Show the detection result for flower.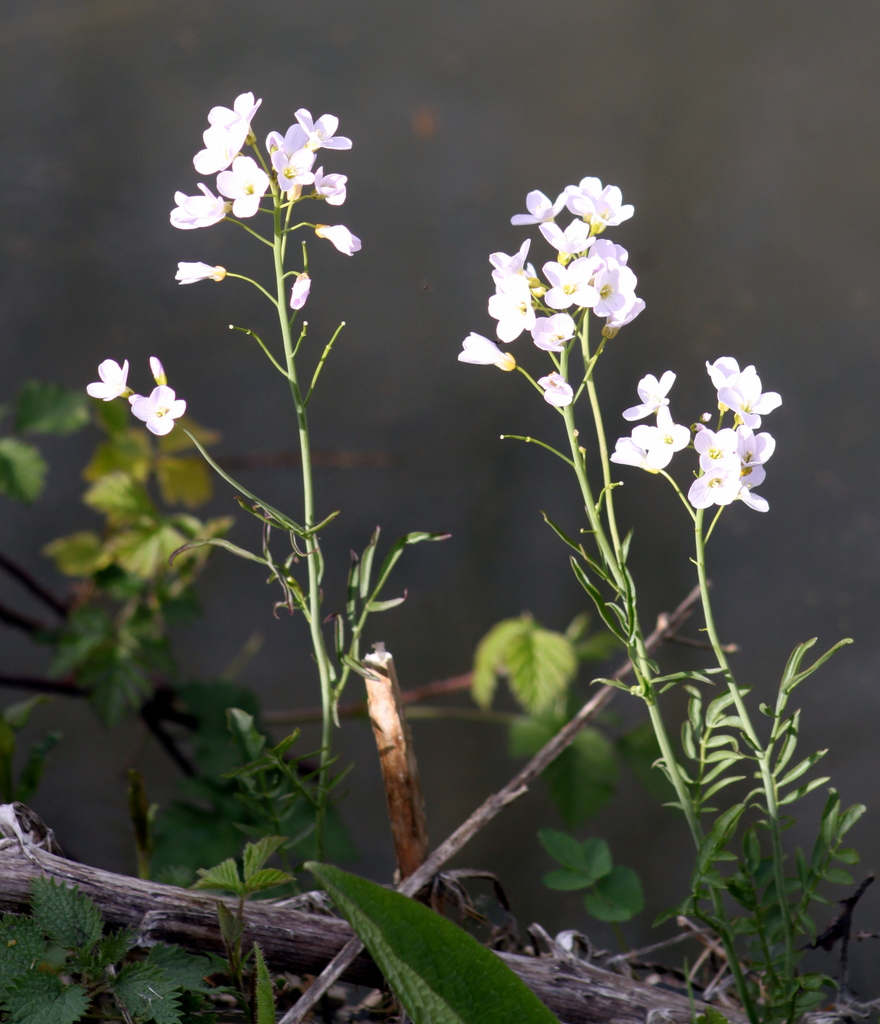
543:259:600:311.
